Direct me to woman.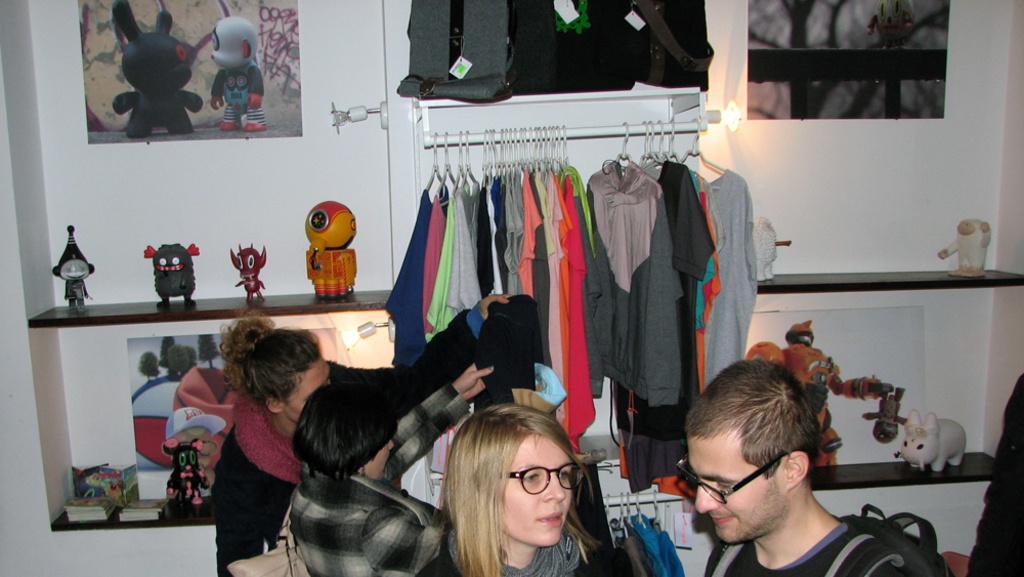
Direction: pyautogui.locateOnScreen(210, 299, 507, 576).
